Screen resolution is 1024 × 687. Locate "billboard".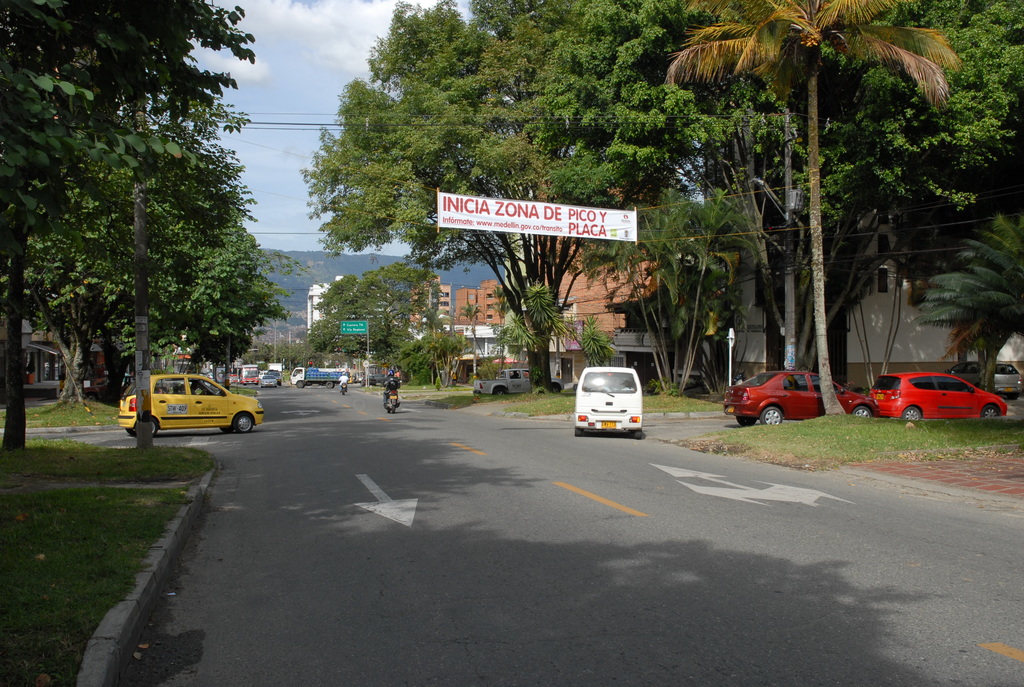
BBox(340, 315, 368, 337).
